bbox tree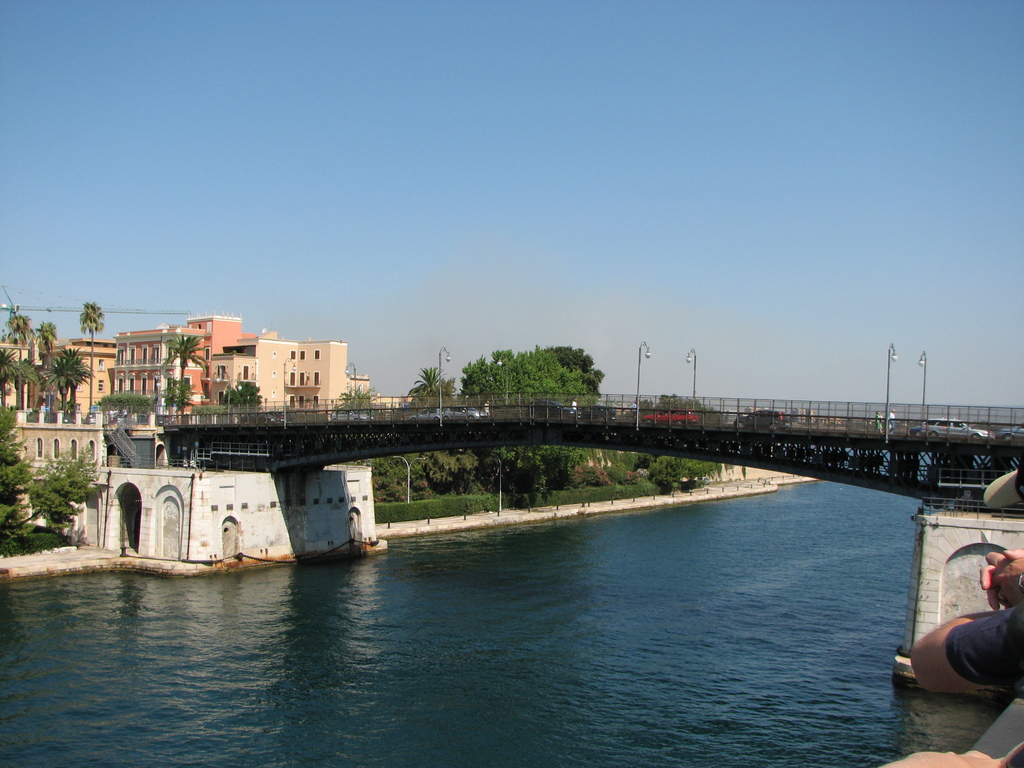
crop(3, 455, 95, 538)
